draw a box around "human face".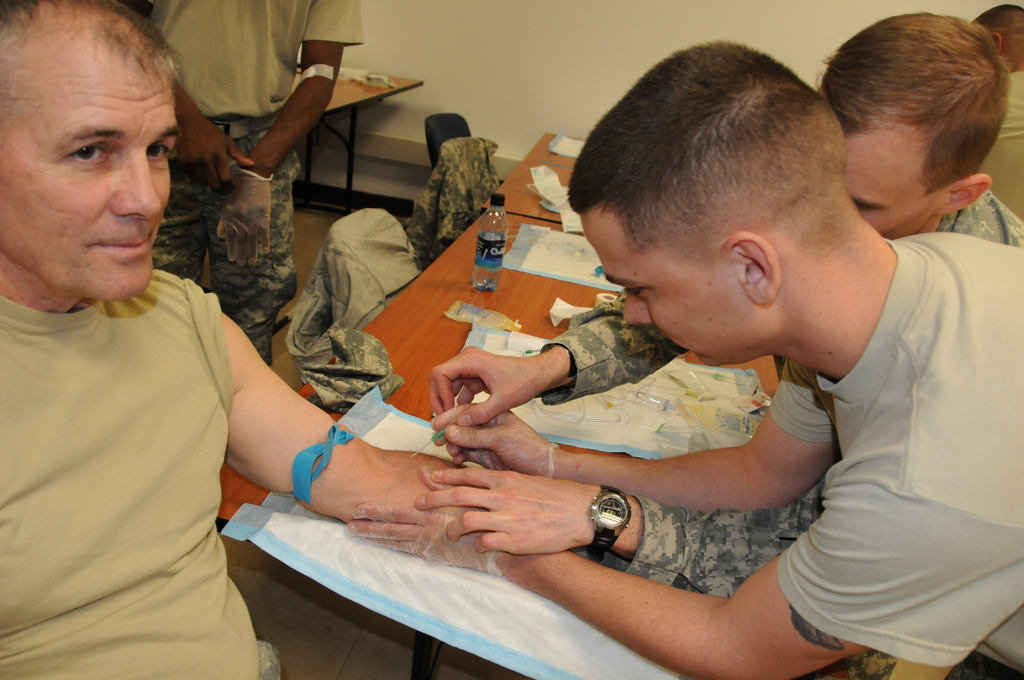
locate(0, 50, 174, 298).
